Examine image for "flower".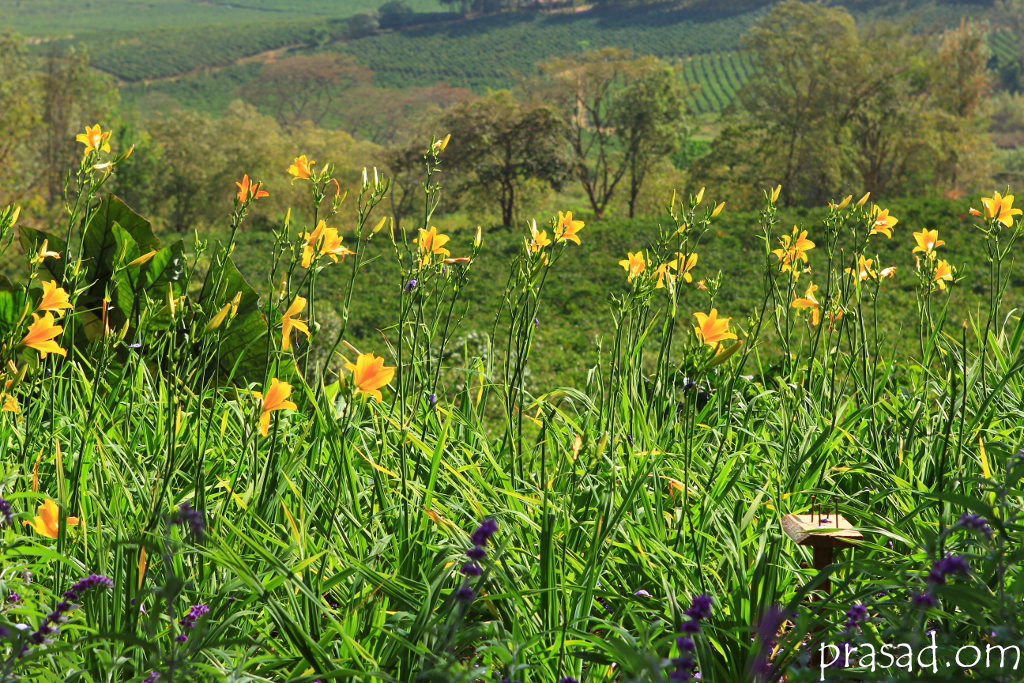
Examination result: region(411, 224, 449, 271).
